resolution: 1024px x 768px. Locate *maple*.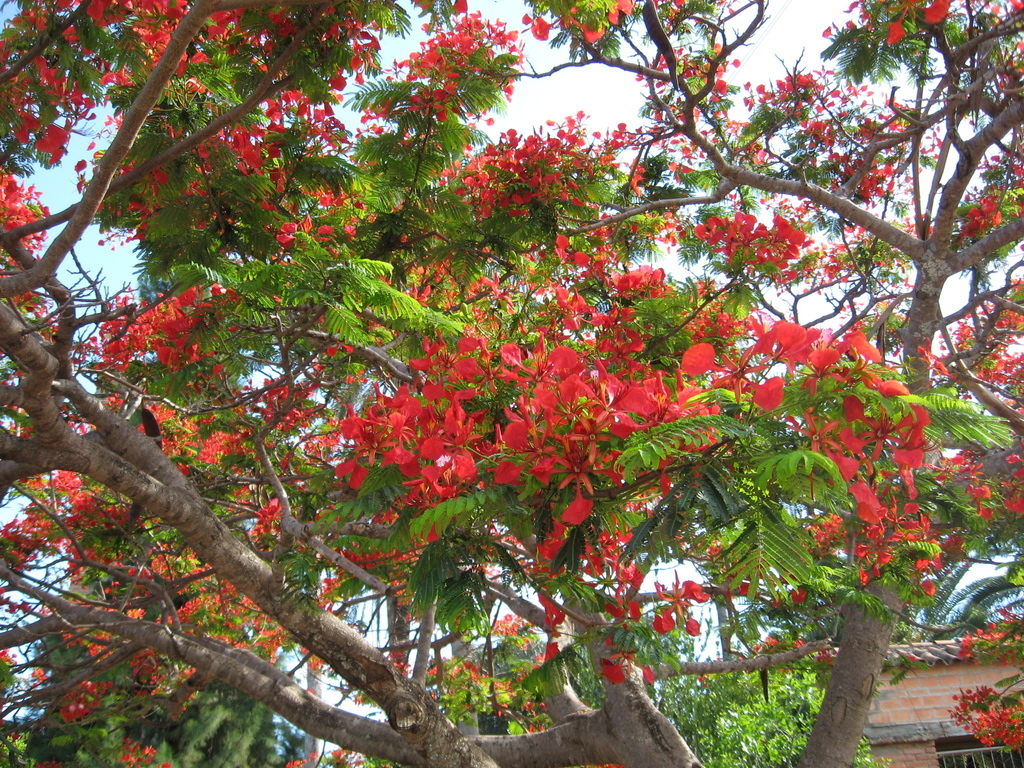
2, 0, 1023, 766.
